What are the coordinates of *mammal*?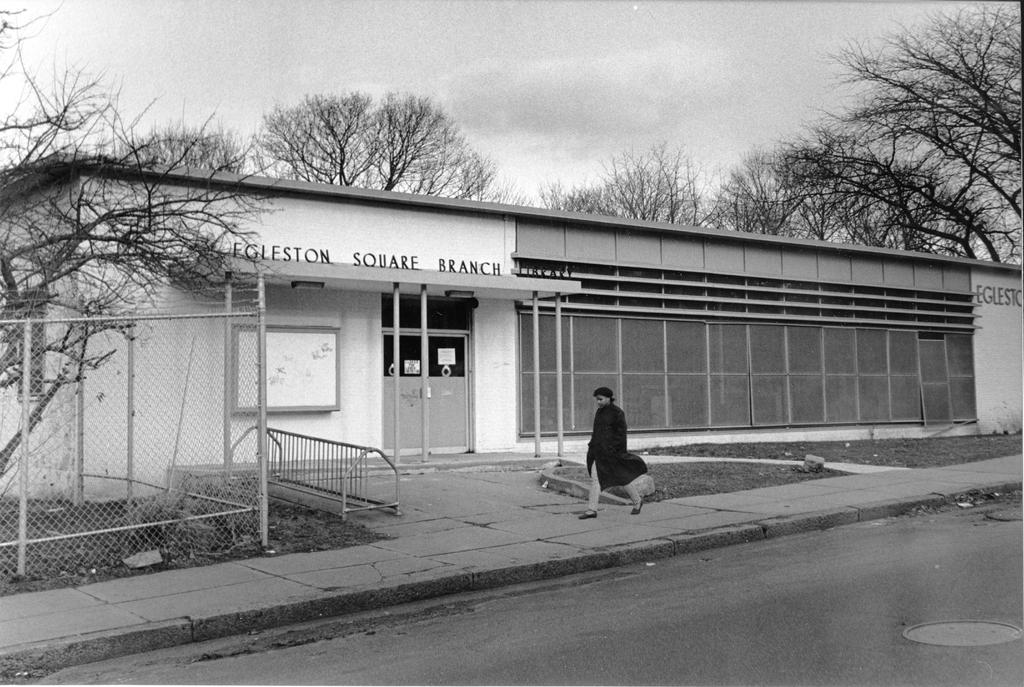
(579, 388, 648, 528).
